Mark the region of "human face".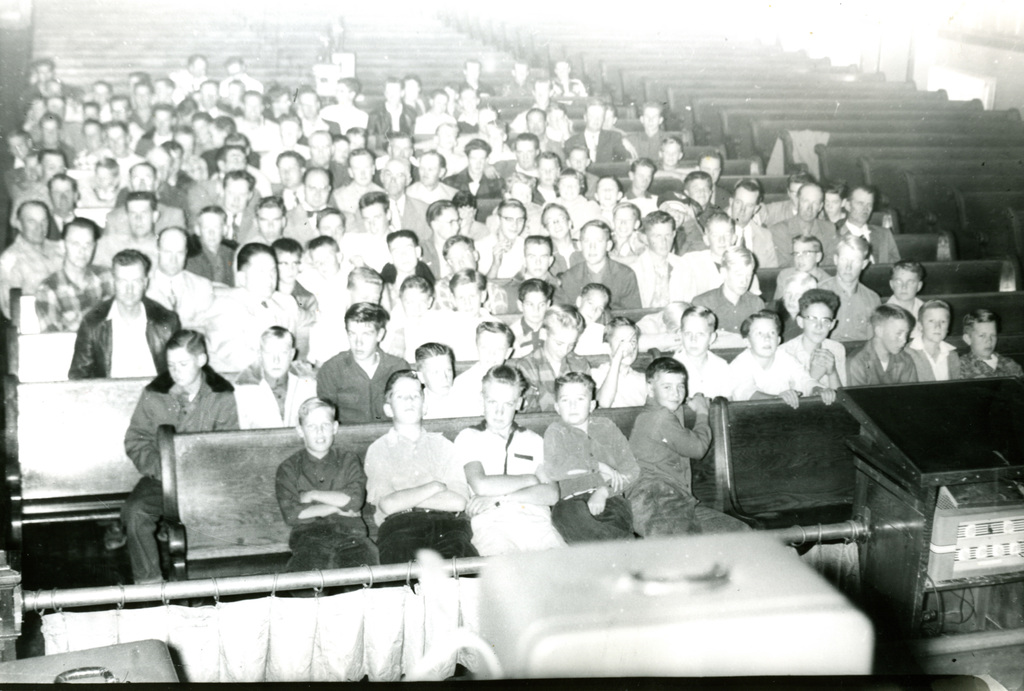
Region: bbox=(680, 318, 714, 354).
